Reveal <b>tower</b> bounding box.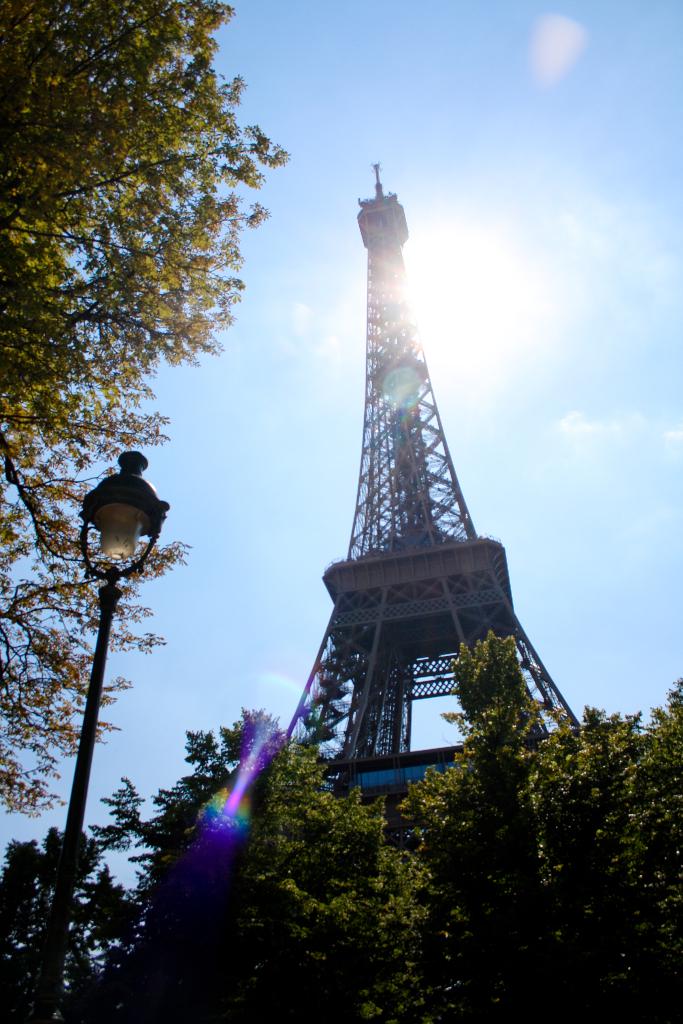
Revealed: l=261, t=129, r=570, b=810.
